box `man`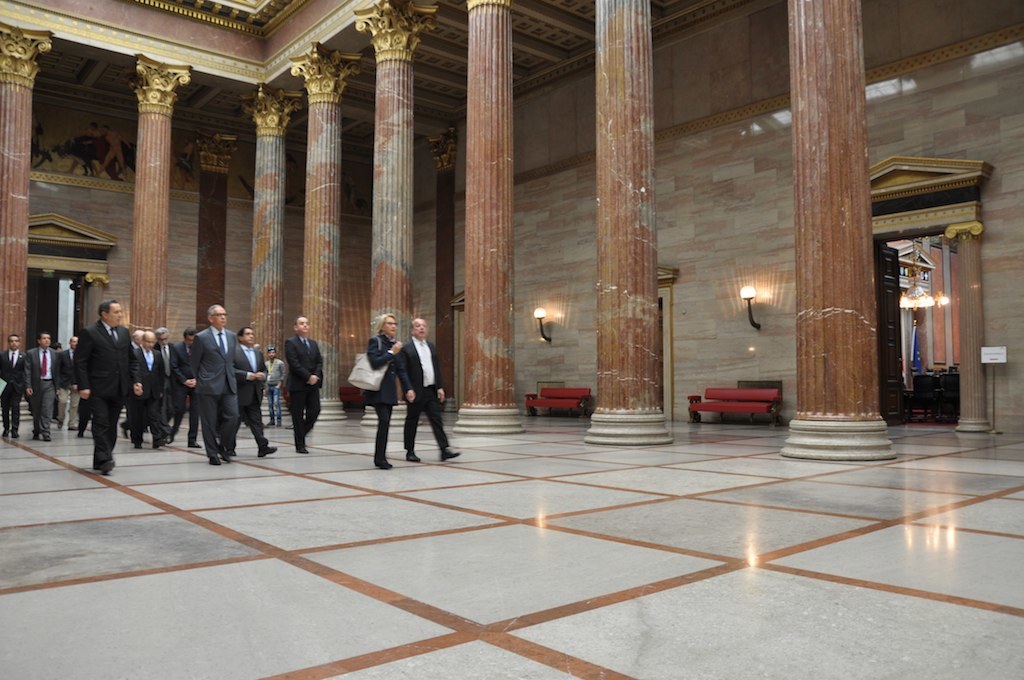
bbox=[158, 324, 202, 450]
